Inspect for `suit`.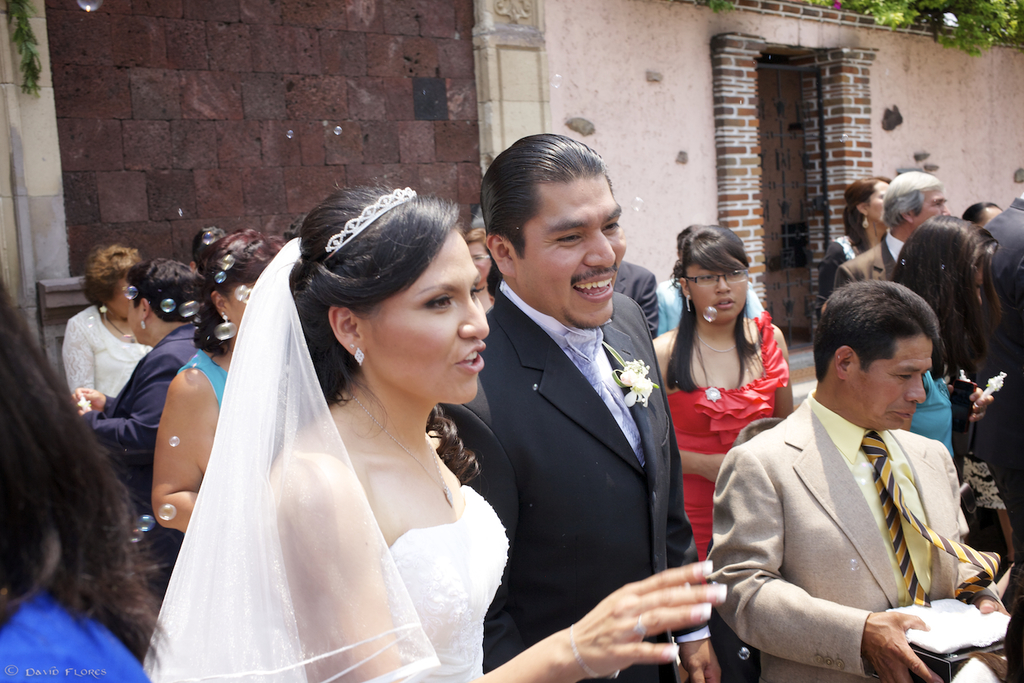
Inspection: (x1=986, y1=191, x2=1023, y2=320).
